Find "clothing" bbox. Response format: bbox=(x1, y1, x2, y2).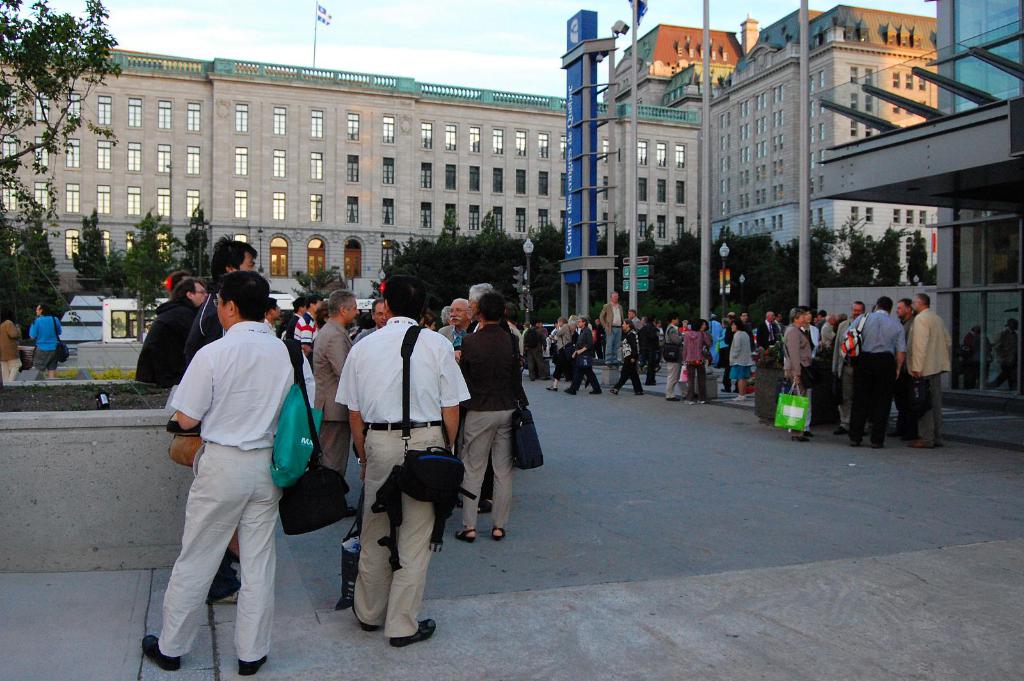
bbox=(634, 317, 643, 332).
